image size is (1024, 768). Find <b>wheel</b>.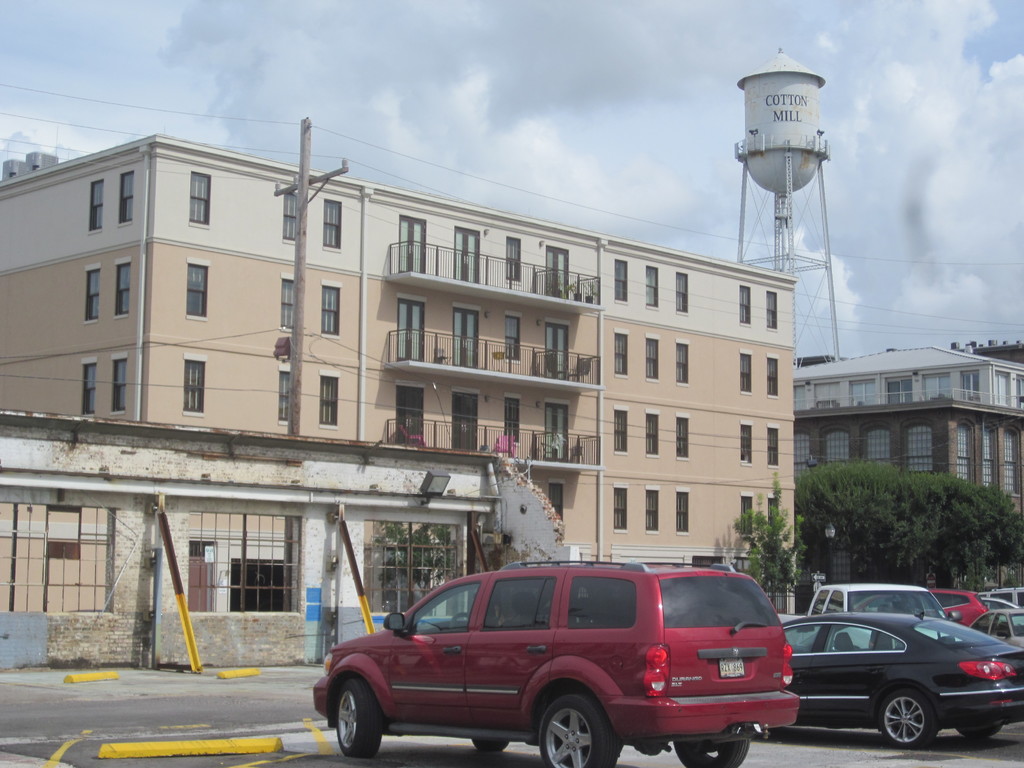
(955,724,1002,739).
